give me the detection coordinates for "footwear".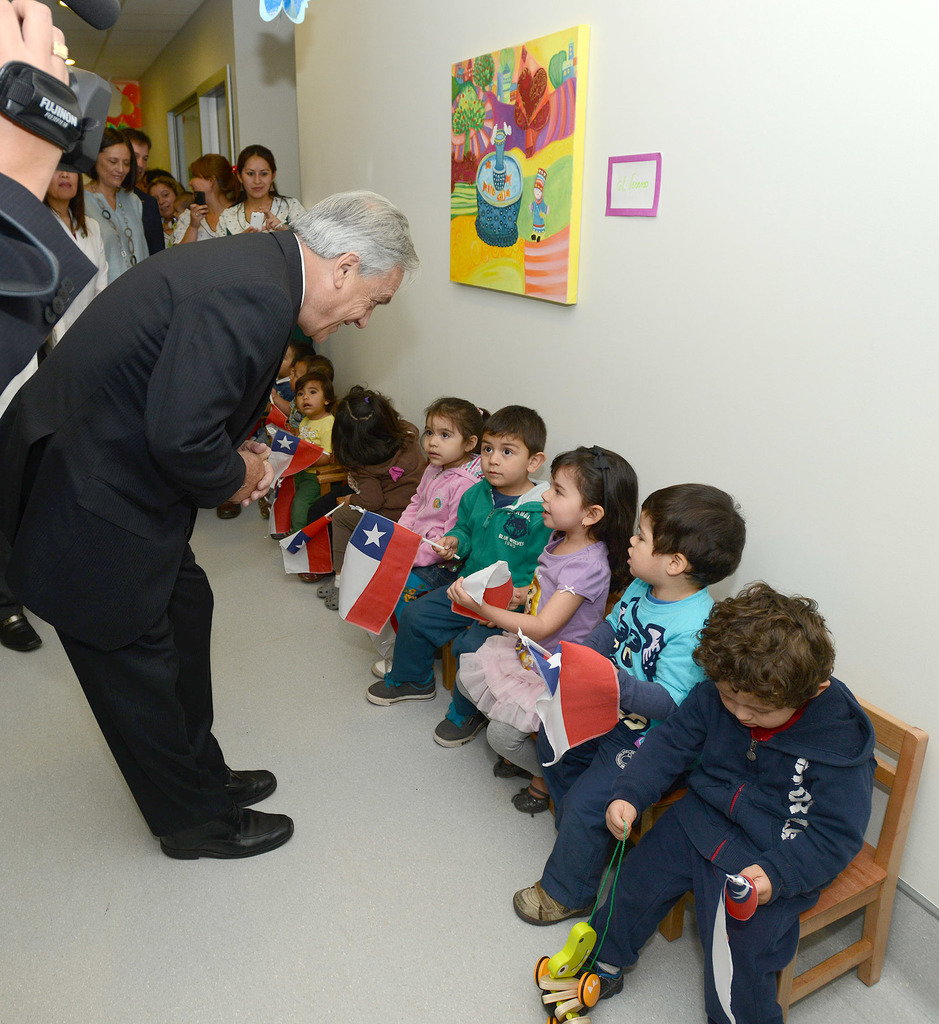
detection(0, 604, 45, 651).
